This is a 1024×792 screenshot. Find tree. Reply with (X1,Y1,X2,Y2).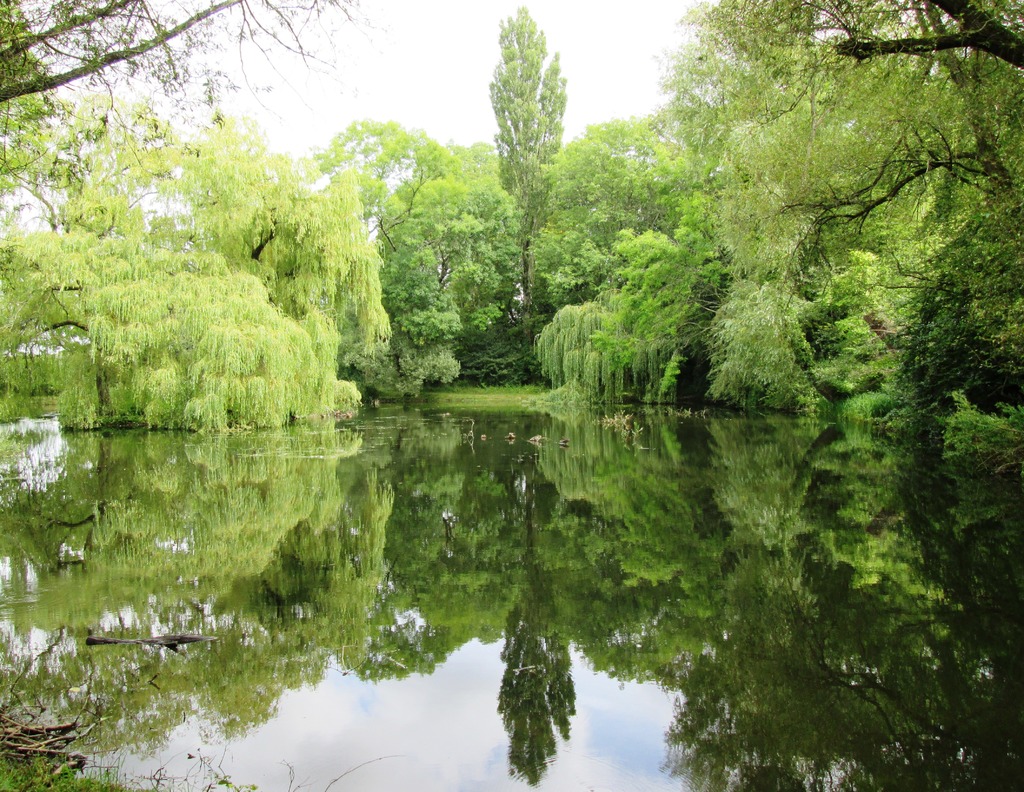
(594,103,714,238).
